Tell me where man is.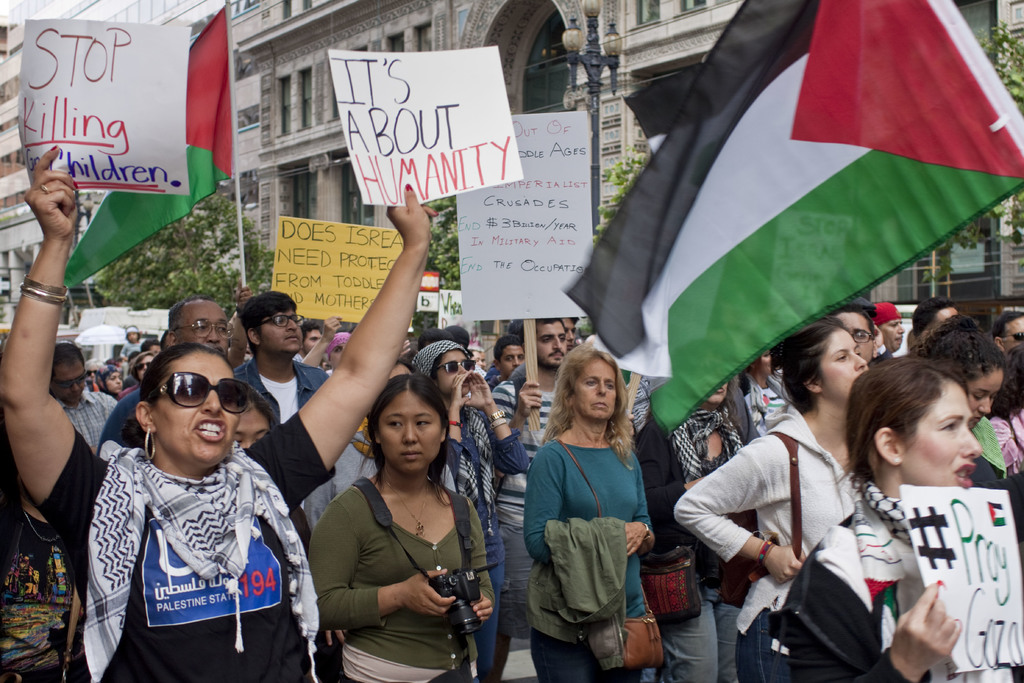
man is at 98:297:232:452.
